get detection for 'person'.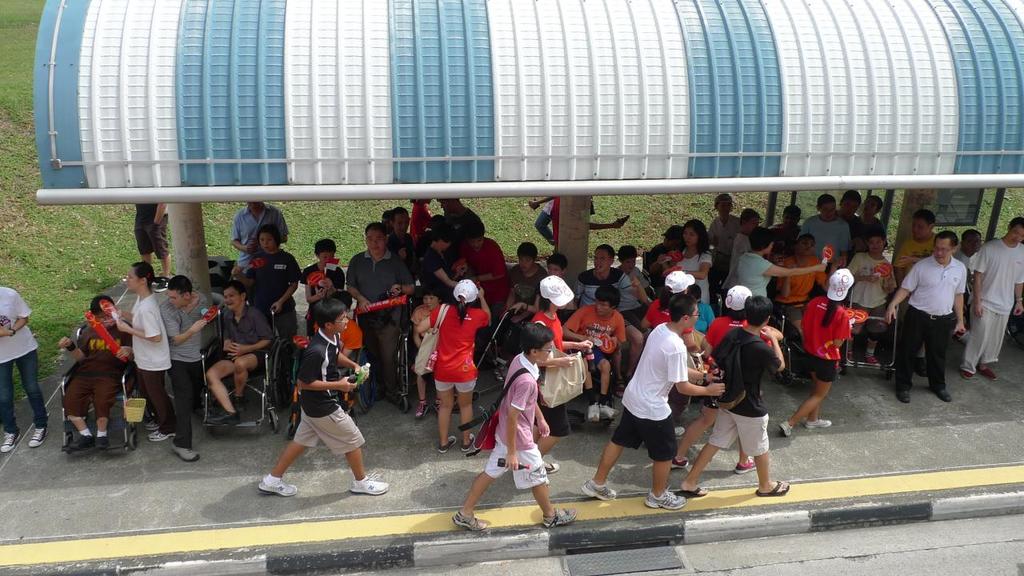
Detection: bbox=(0, 286, 53, 452).
